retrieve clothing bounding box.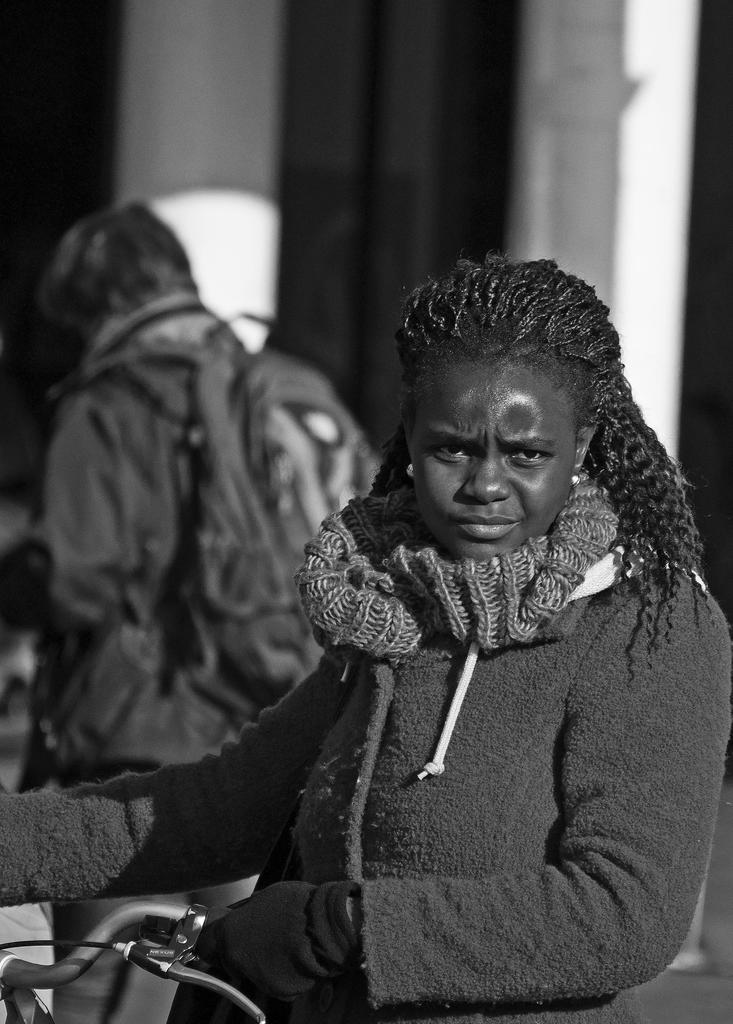
Bounding box: bbox=(10, 304, 297, 788).
